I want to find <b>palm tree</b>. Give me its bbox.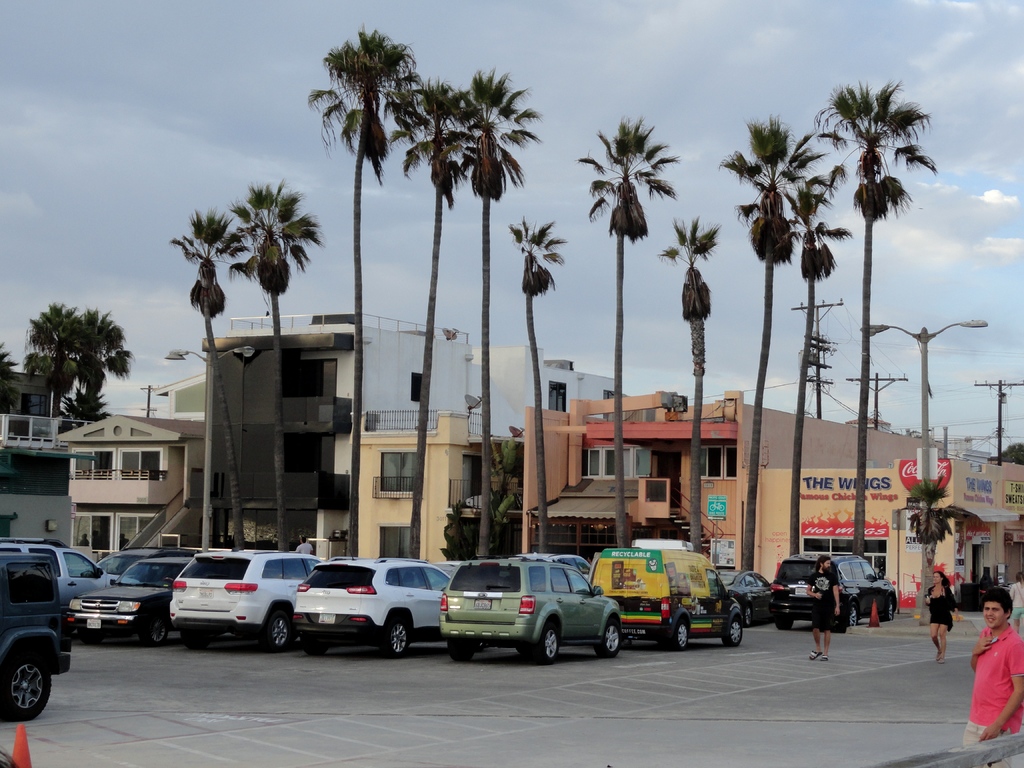
rect(390, 81, 449, 528).
